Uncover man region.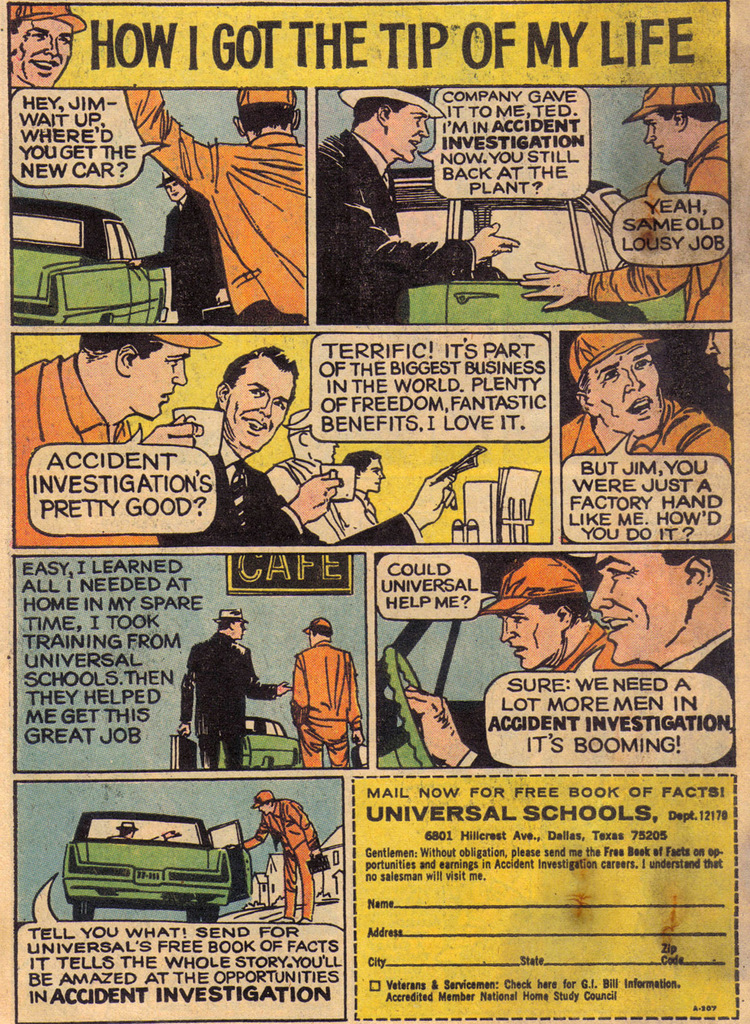
Uncovered: <region>316, 81, 516, 325</region>.
